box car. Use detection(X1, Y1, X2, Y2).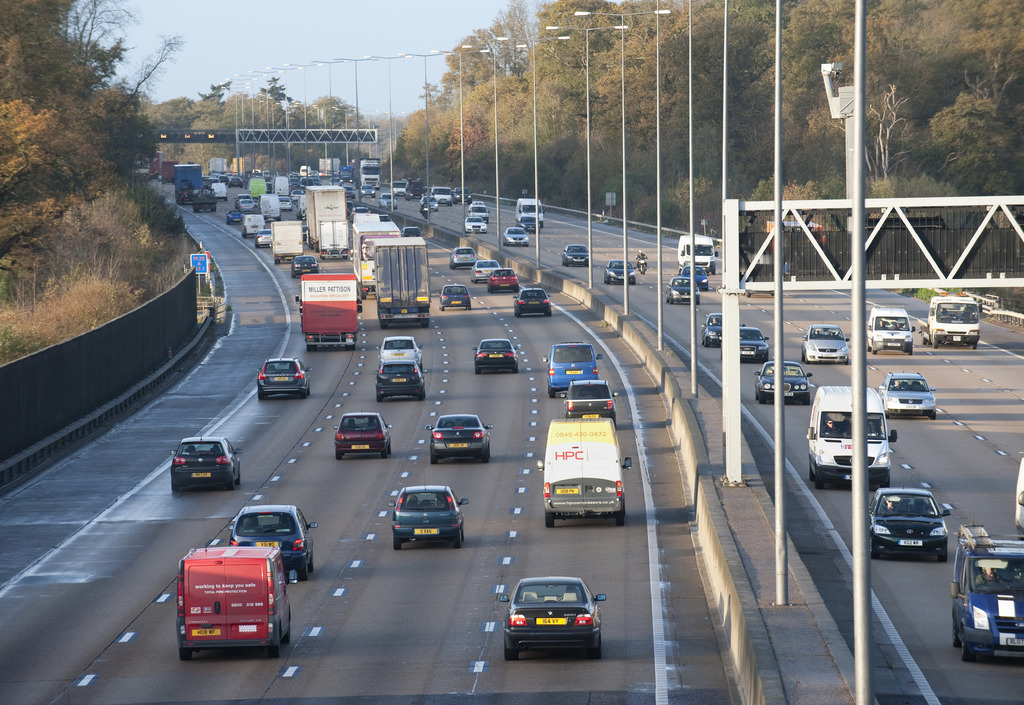
detection(253, 229, 272, 246).
